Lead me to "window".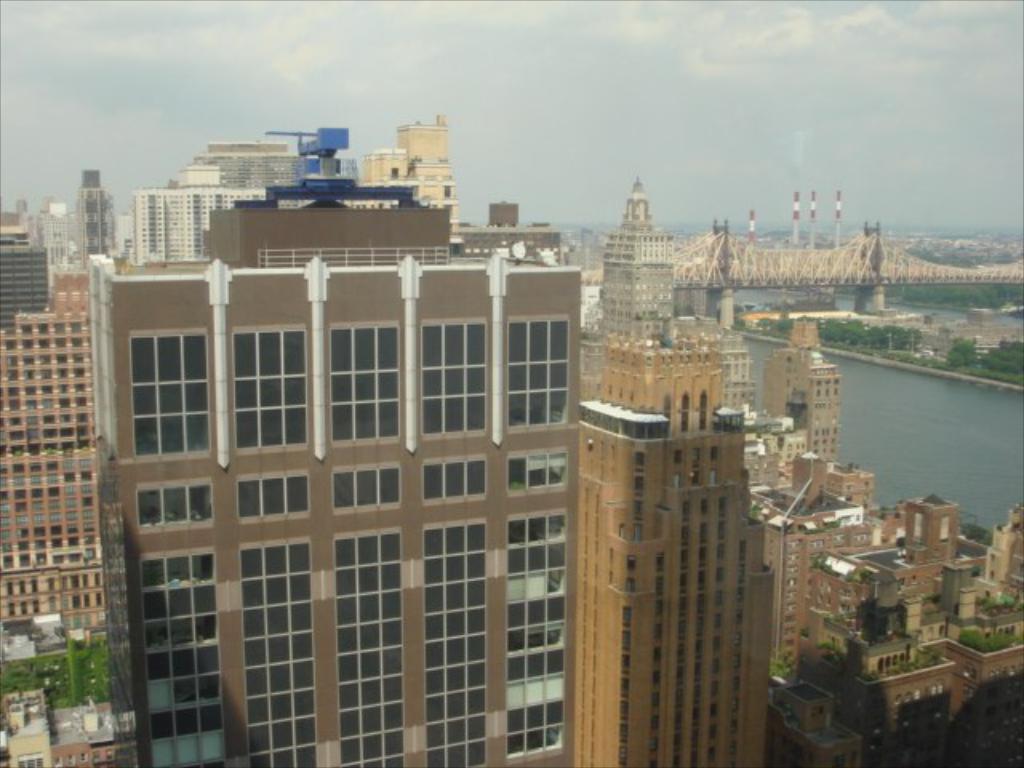
Lead to left=238, top=478, right=307, bottom=523.
